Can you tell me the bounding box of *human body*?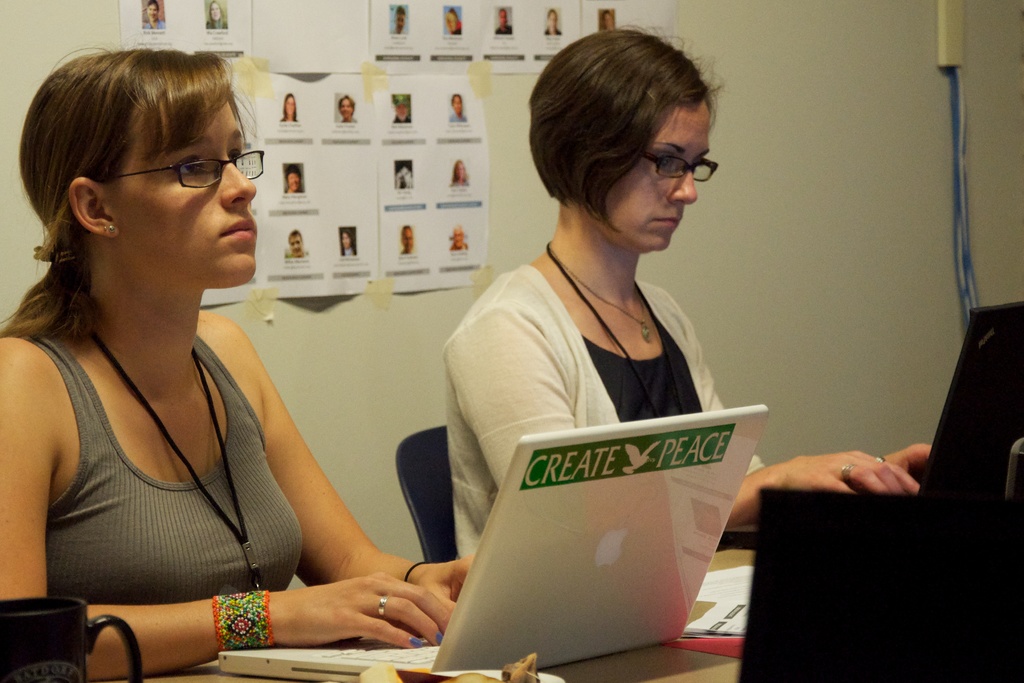
BBox(444, 223, 470, 251).
